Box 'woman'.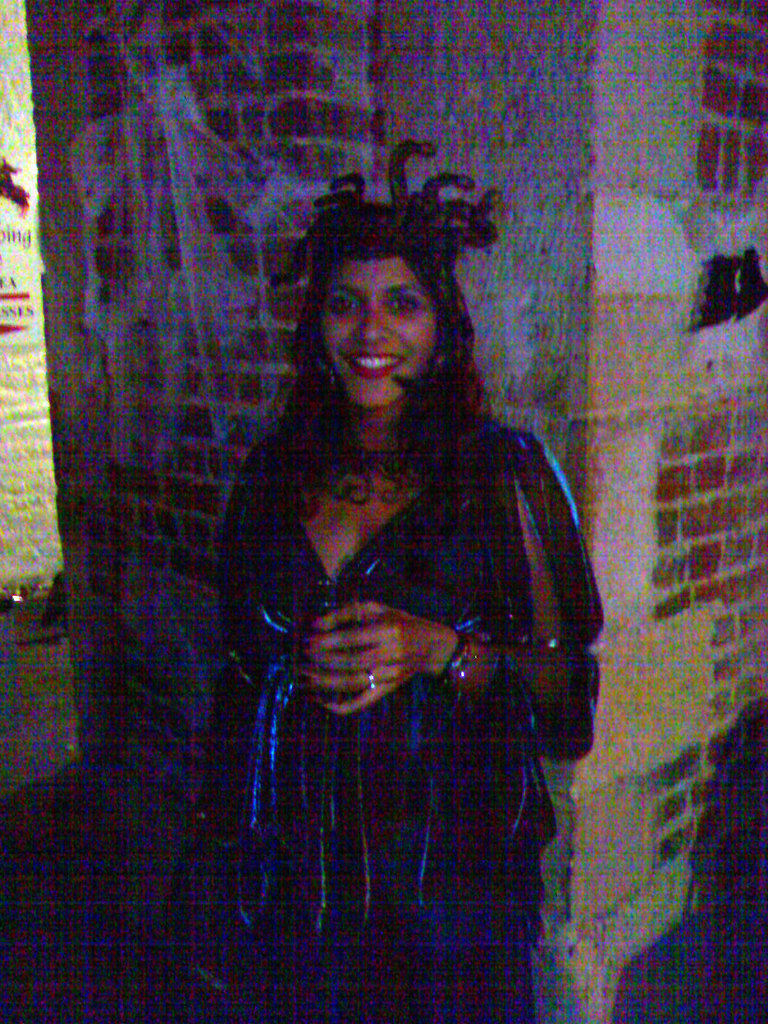
left=167, top=131, right=609, bottom=999.
